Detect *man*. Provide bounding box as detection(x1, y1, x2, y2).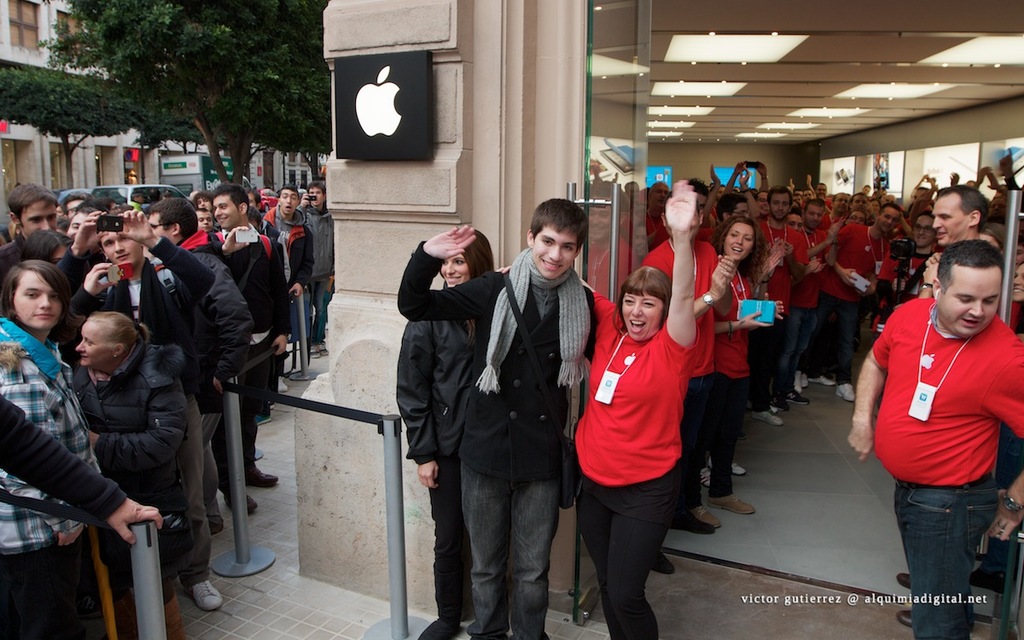
detection(147, 197, 251, 529).
